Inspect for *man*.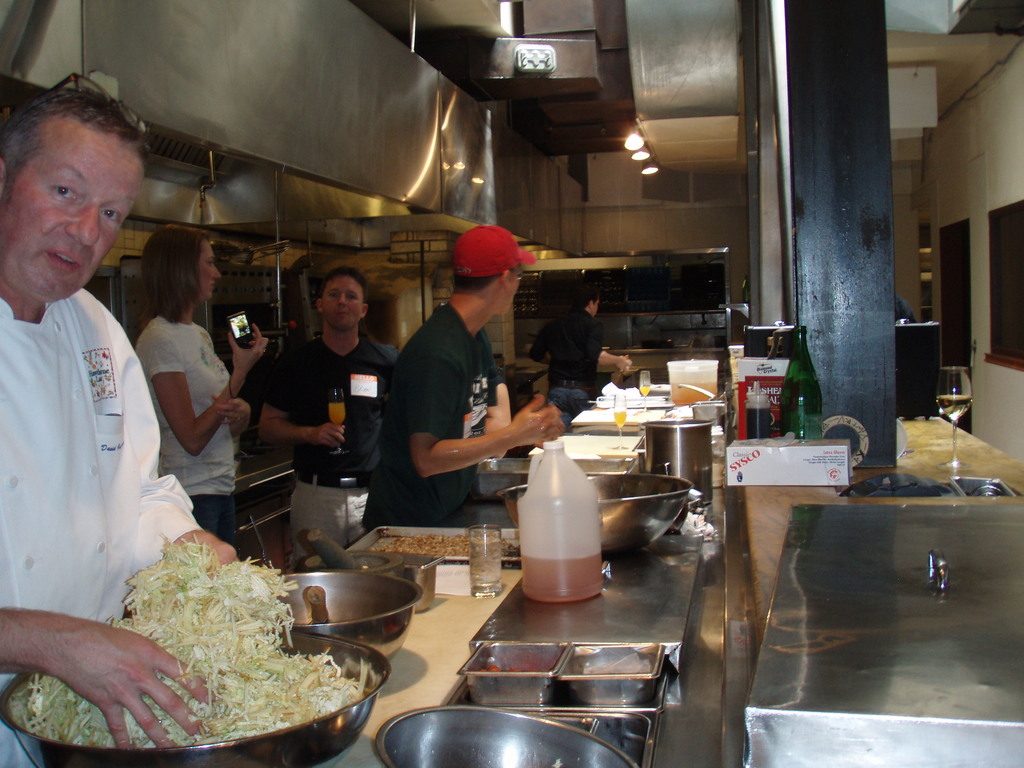
Inspection: (529, 284, 633, 432).
